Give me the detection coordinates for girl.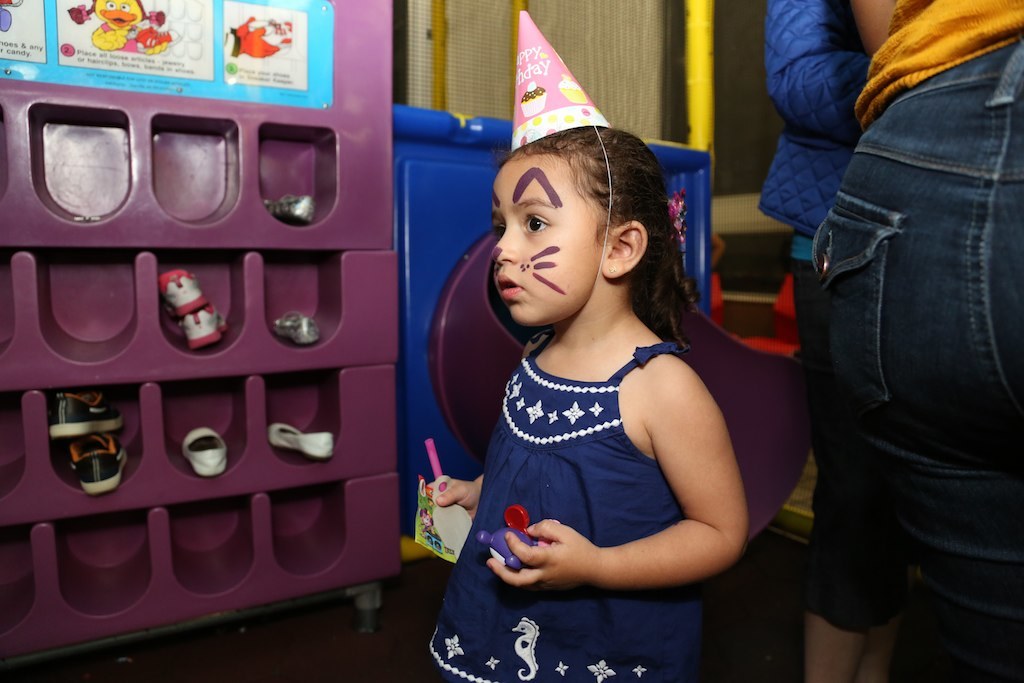
BBox(412, 8, 748, 682).
